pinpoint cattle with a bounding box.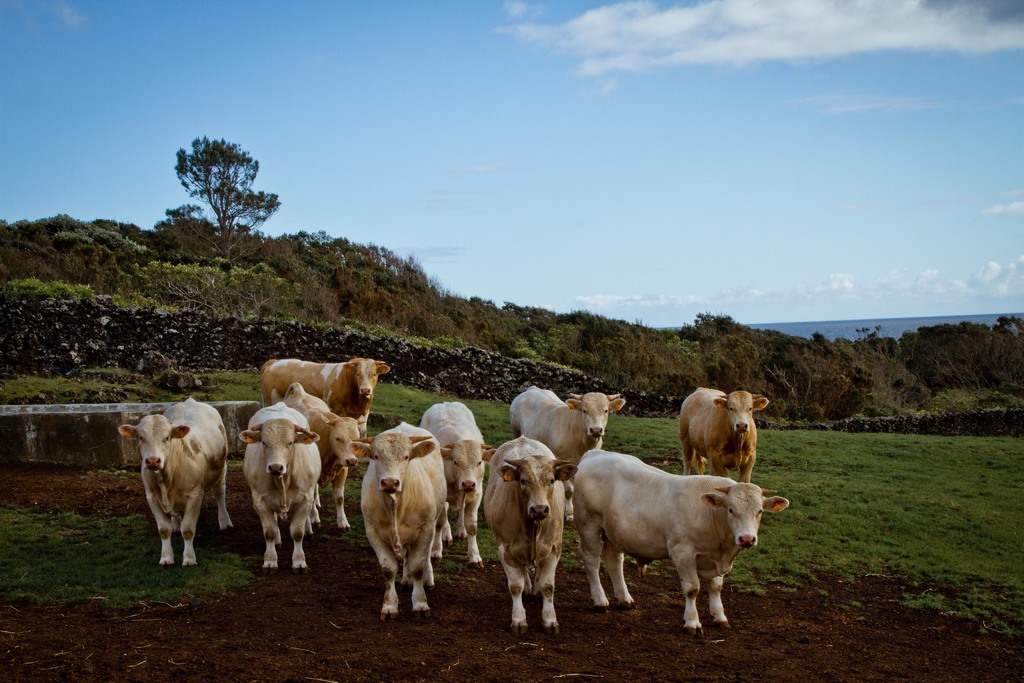
l=481, t=434, r=583, b=630.
